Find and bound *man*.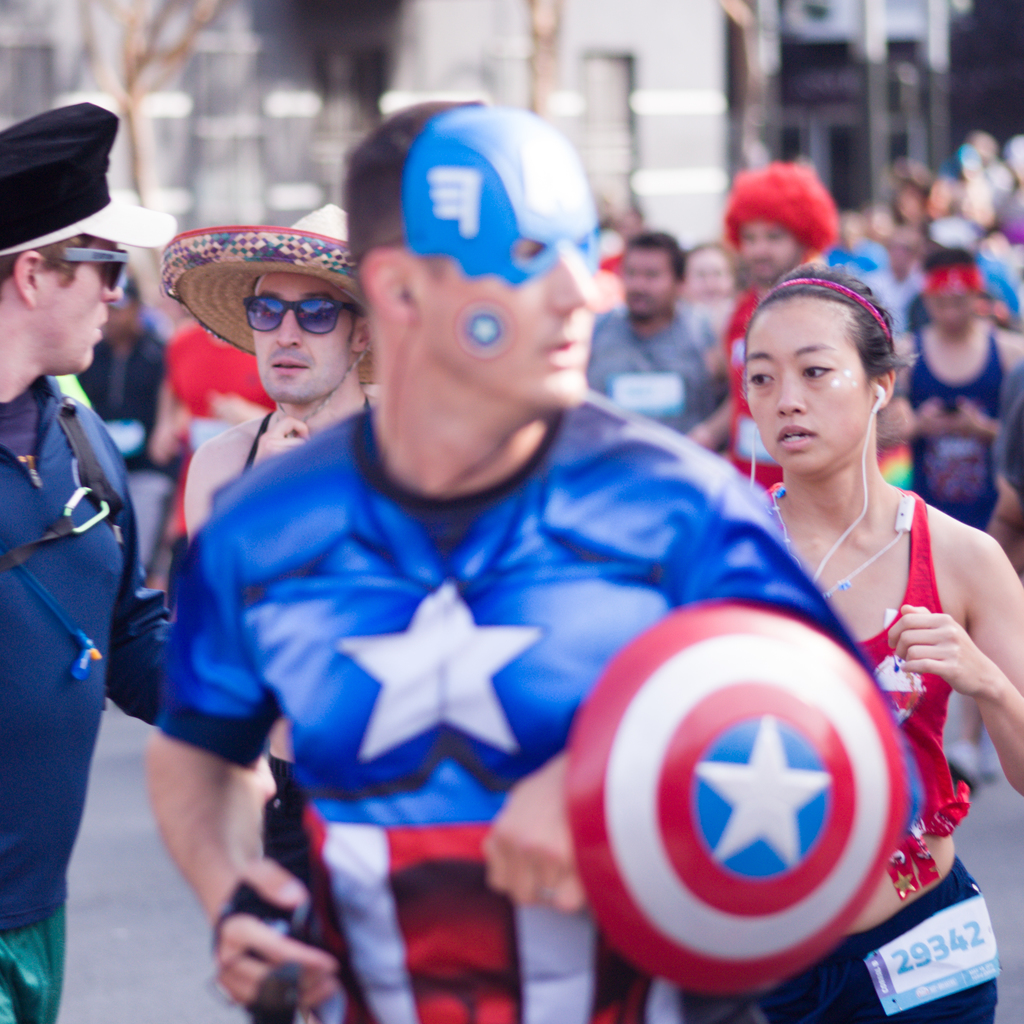
Bound: <bbox>707, 156, 850, 550</bbox>.
